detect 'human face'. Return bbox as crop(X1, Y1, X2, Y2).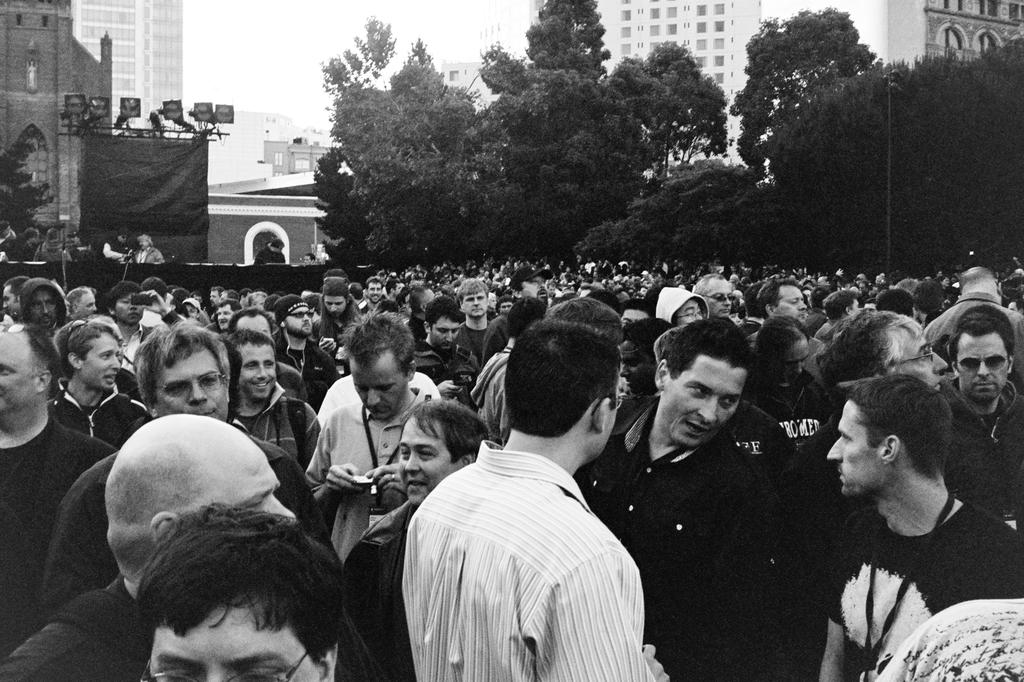
crop(0, 337, 41, 412).
